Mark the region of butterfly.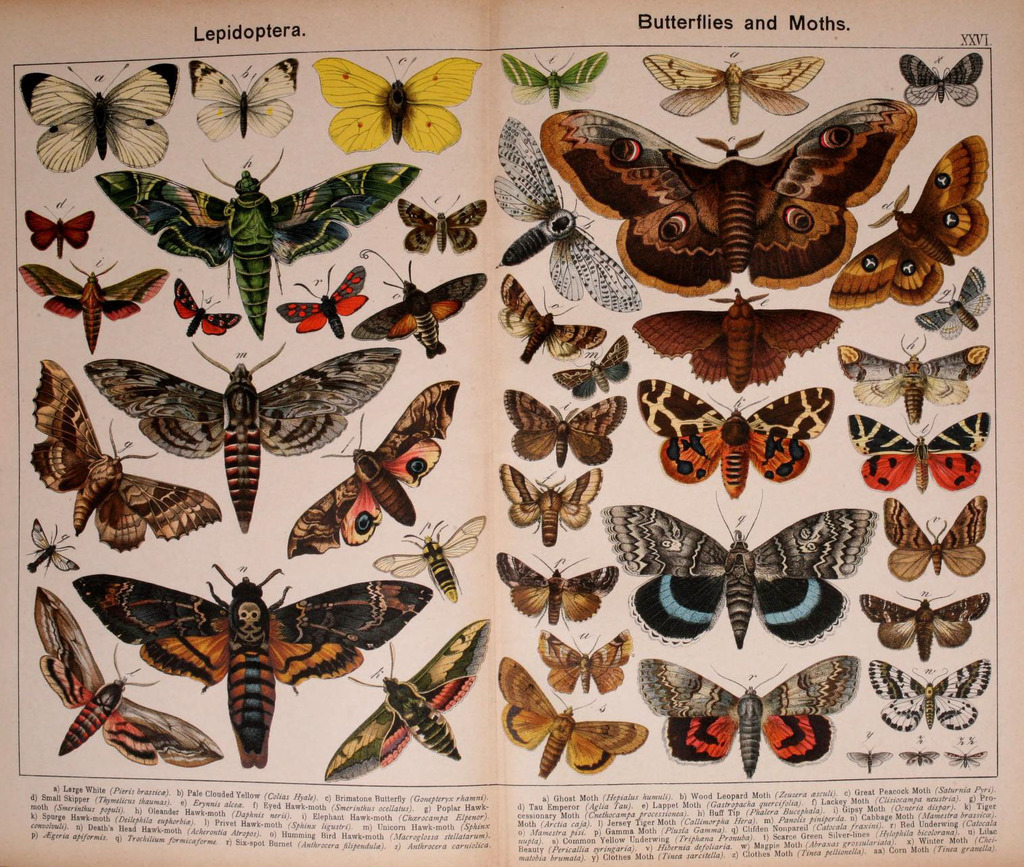
Region: 839,745,896,772.
